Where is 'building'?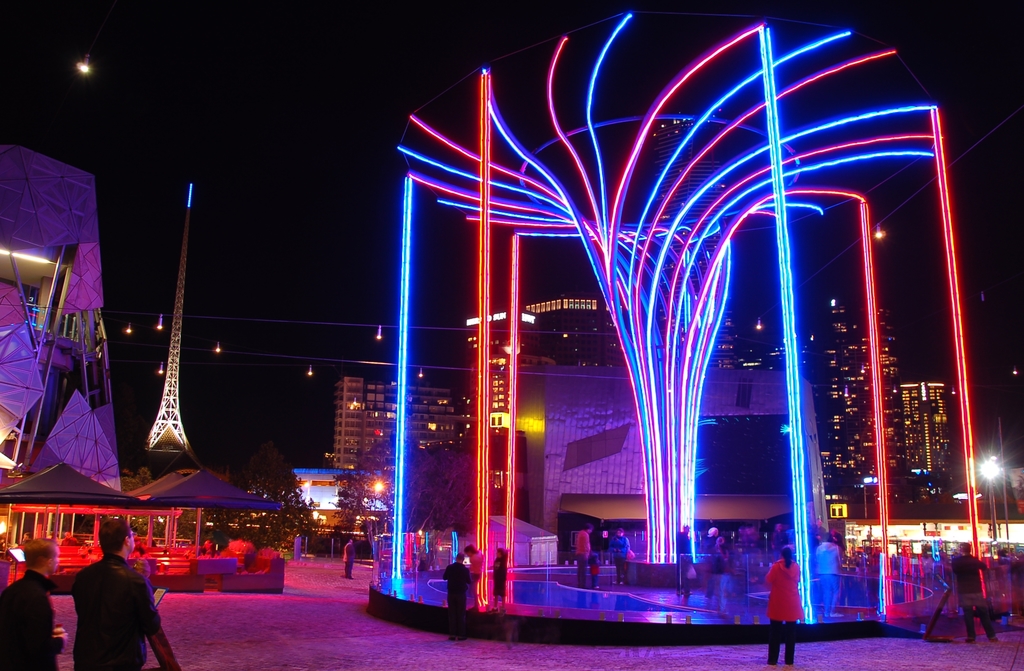
[690, 292, 788, 372].
